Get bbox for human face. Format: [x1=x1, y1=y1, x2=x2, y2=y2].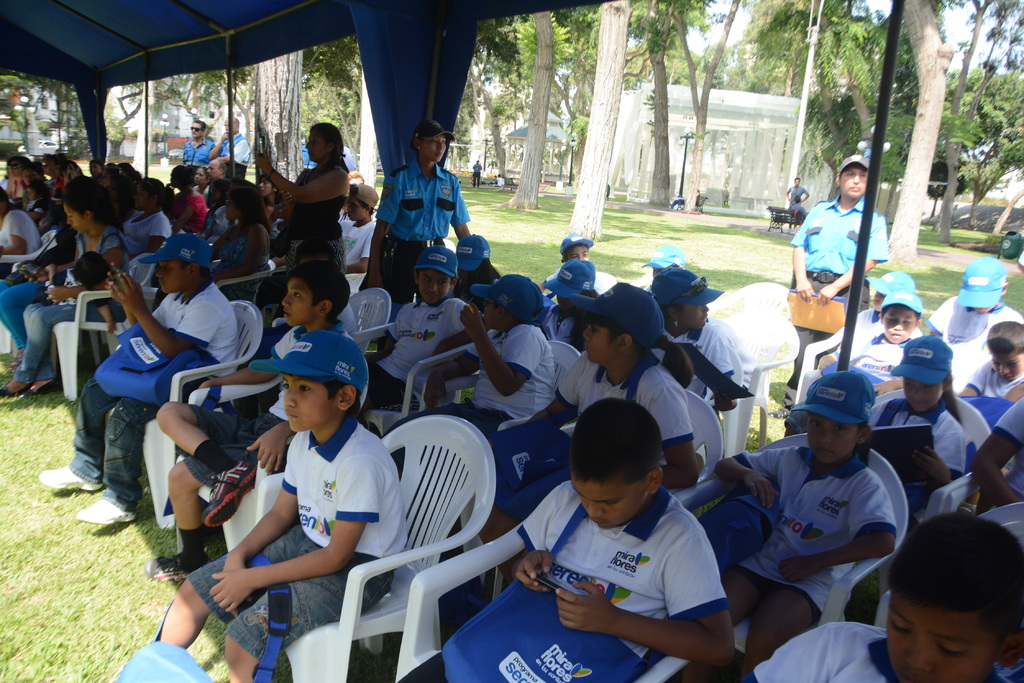
[x1=280, y1=281, x2=318, y2=326].
